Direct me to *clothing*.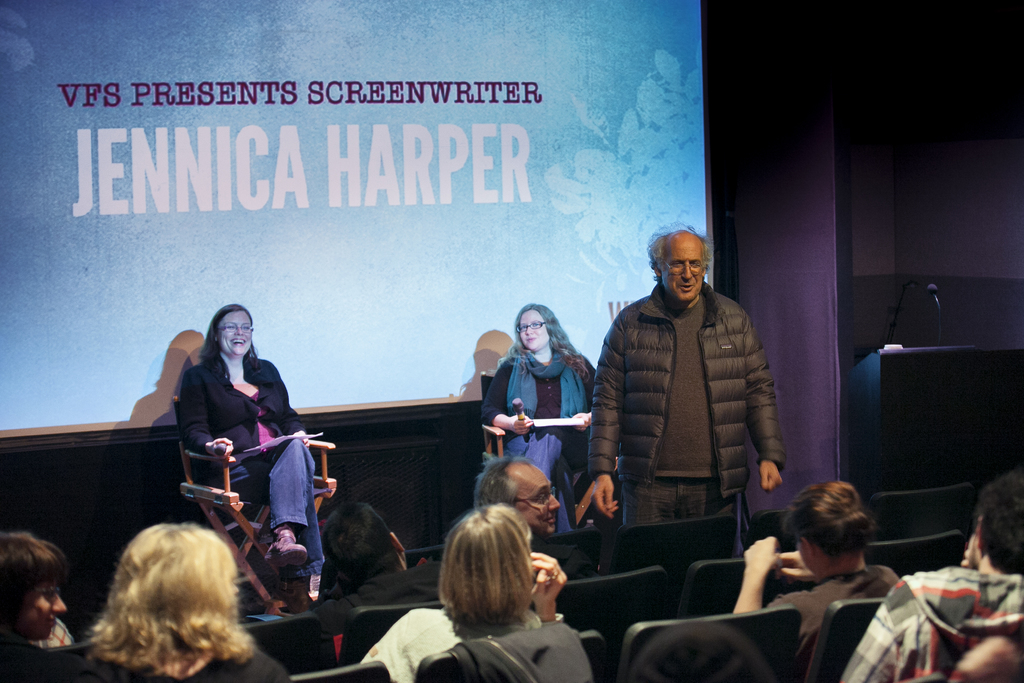
Direction: Rect(178, 358, 320, 572).
